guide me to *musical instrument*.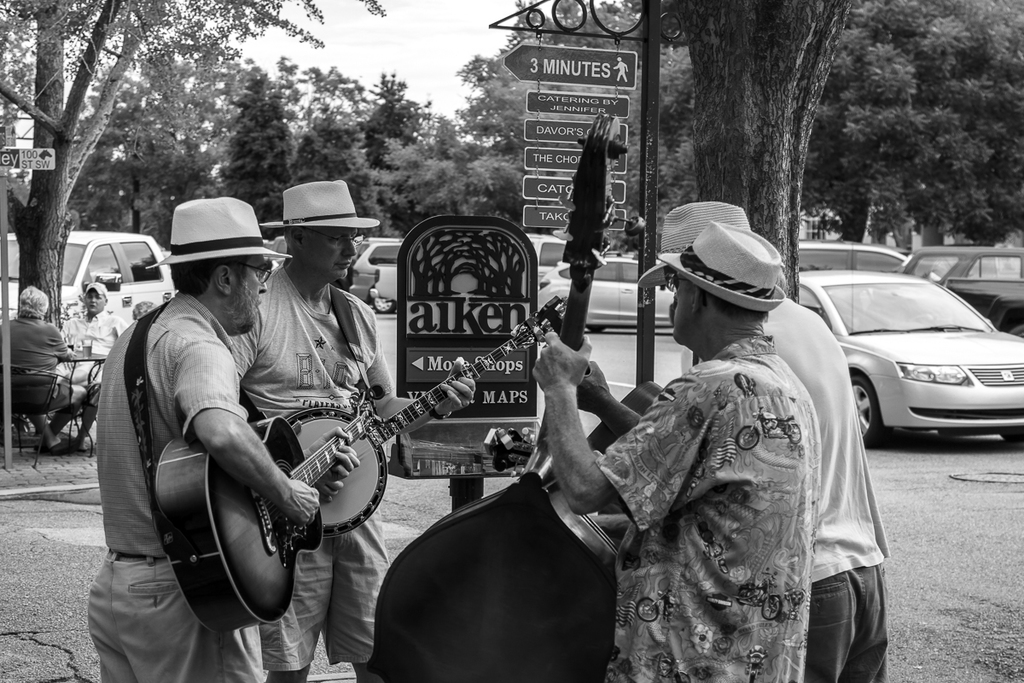
Guidance: crop(372, 108, 614, 682).
